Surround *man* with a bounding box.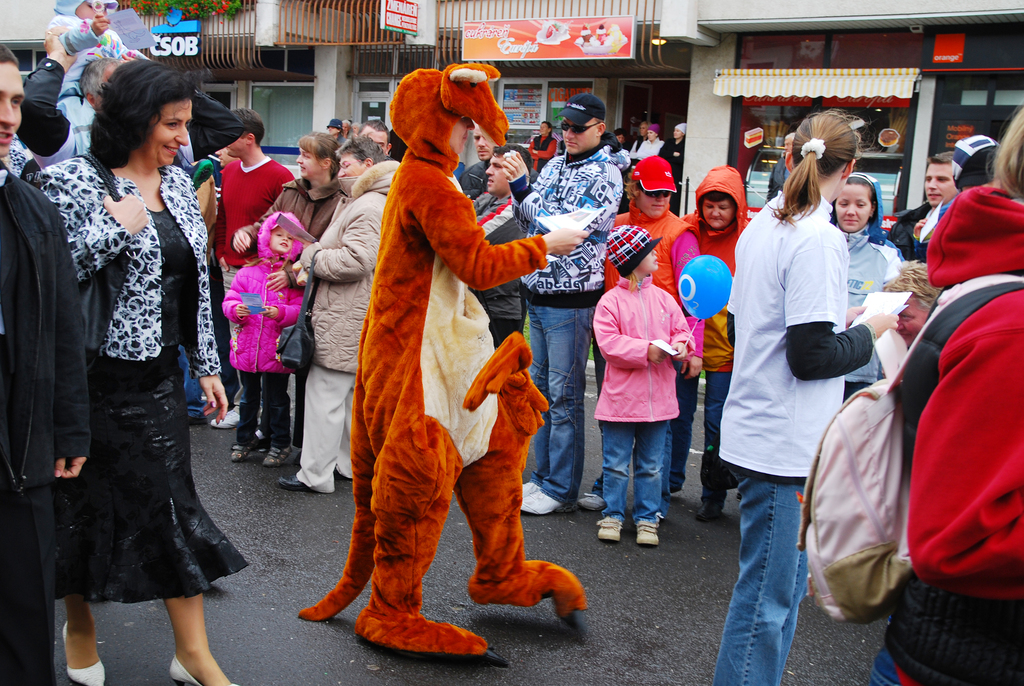
crop(207, 106, 294, 428).
